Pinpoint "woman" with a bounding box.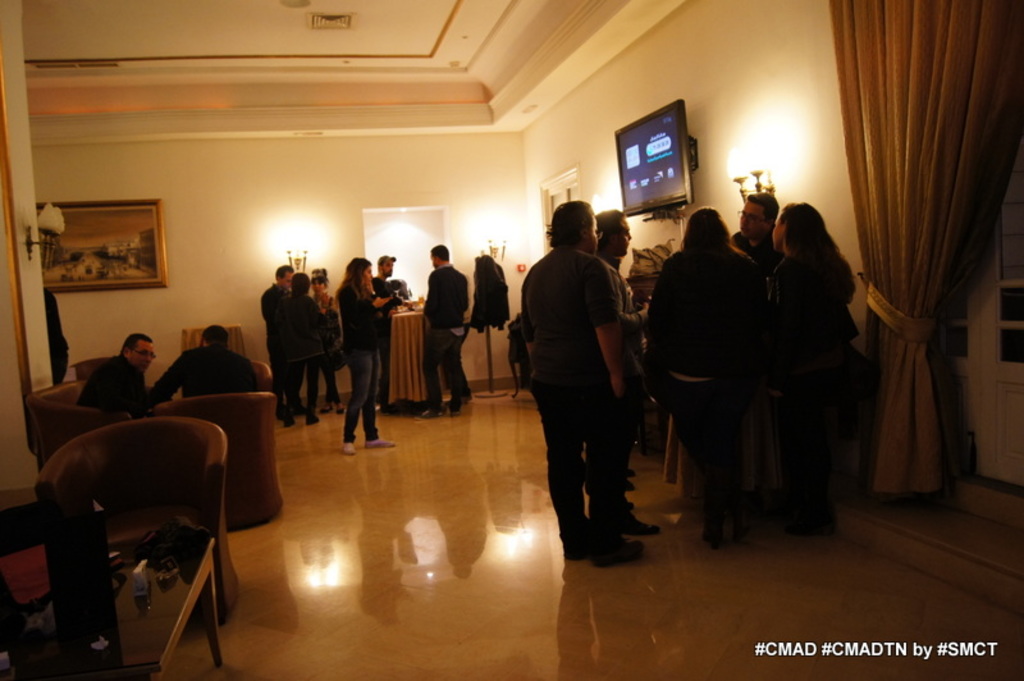
left=269, top=269, right=326, bottom=425.
